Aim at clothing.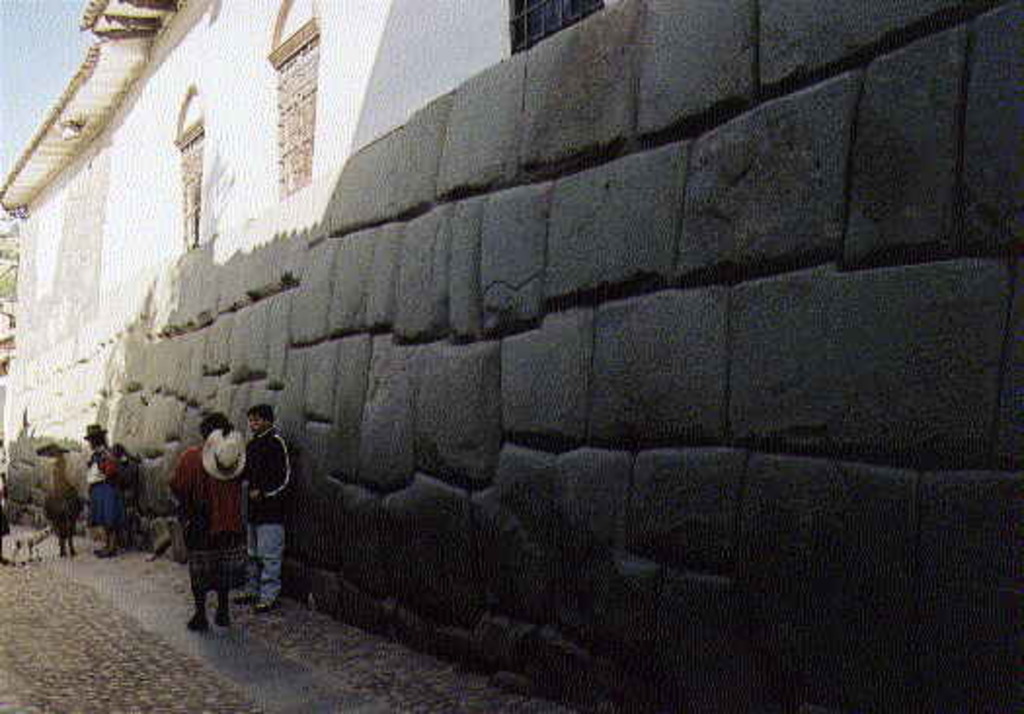
Aimed at 150, 408, 261, 624.
